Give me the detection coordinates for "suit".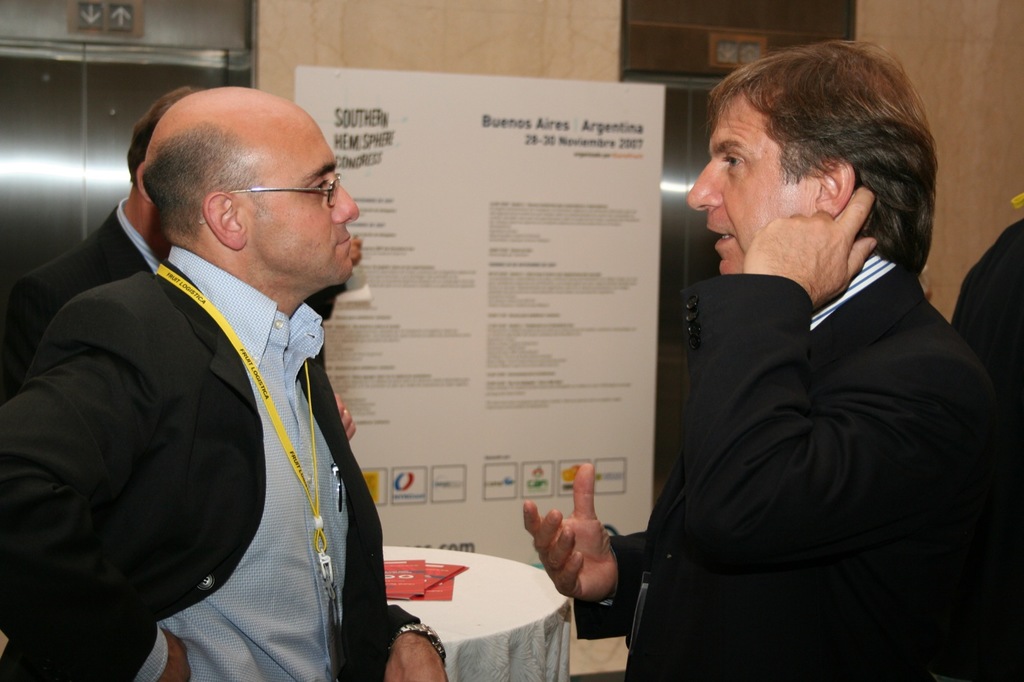
0 242 425 681.
